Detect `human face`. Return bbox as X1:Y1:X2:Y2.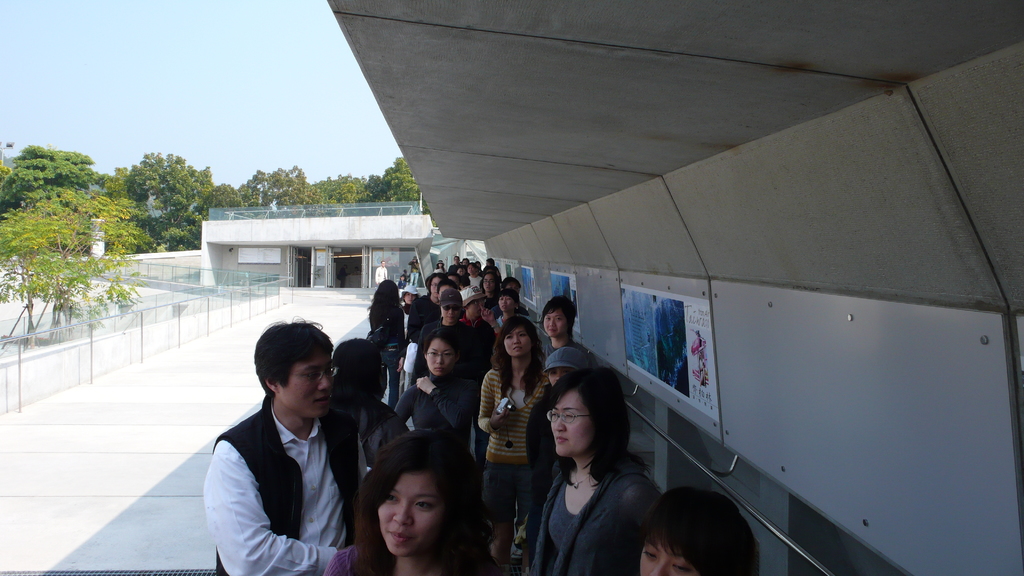
431:278:440:297.
